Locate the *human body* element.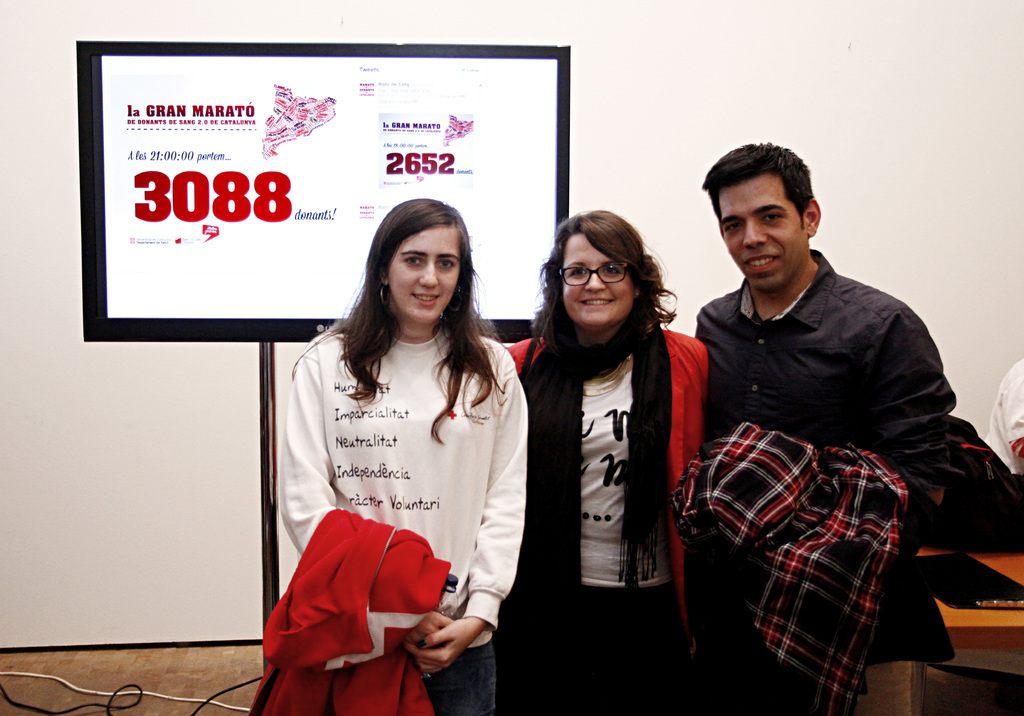
Element bbox: [696, 271, 955, 715].
